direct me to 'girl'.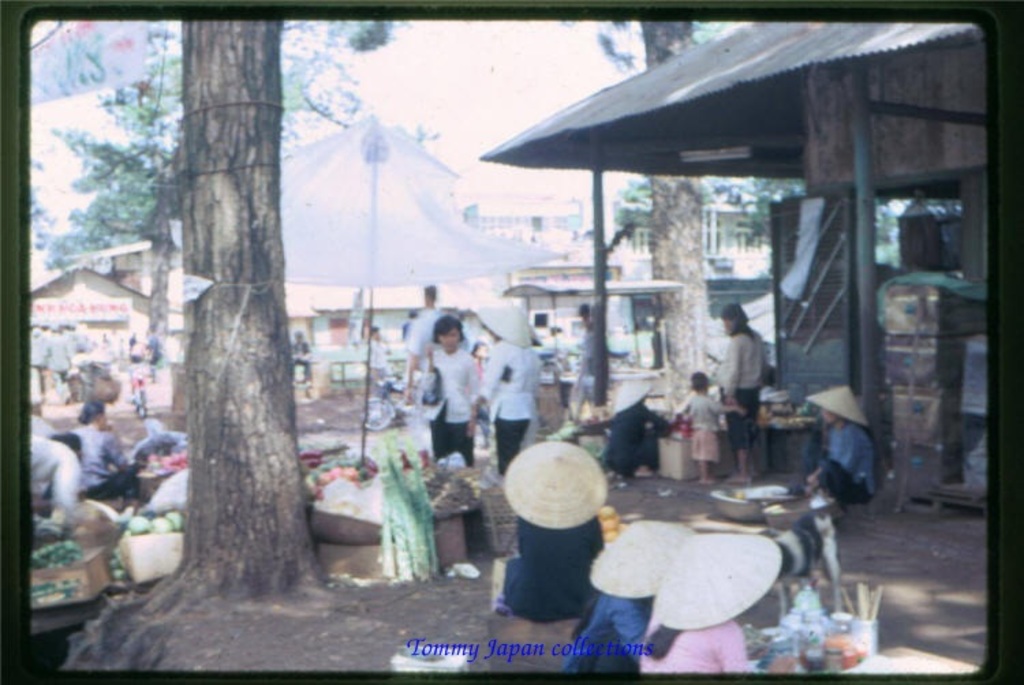
Direction: x1=689, y1=377, x2=737, y2=471.
